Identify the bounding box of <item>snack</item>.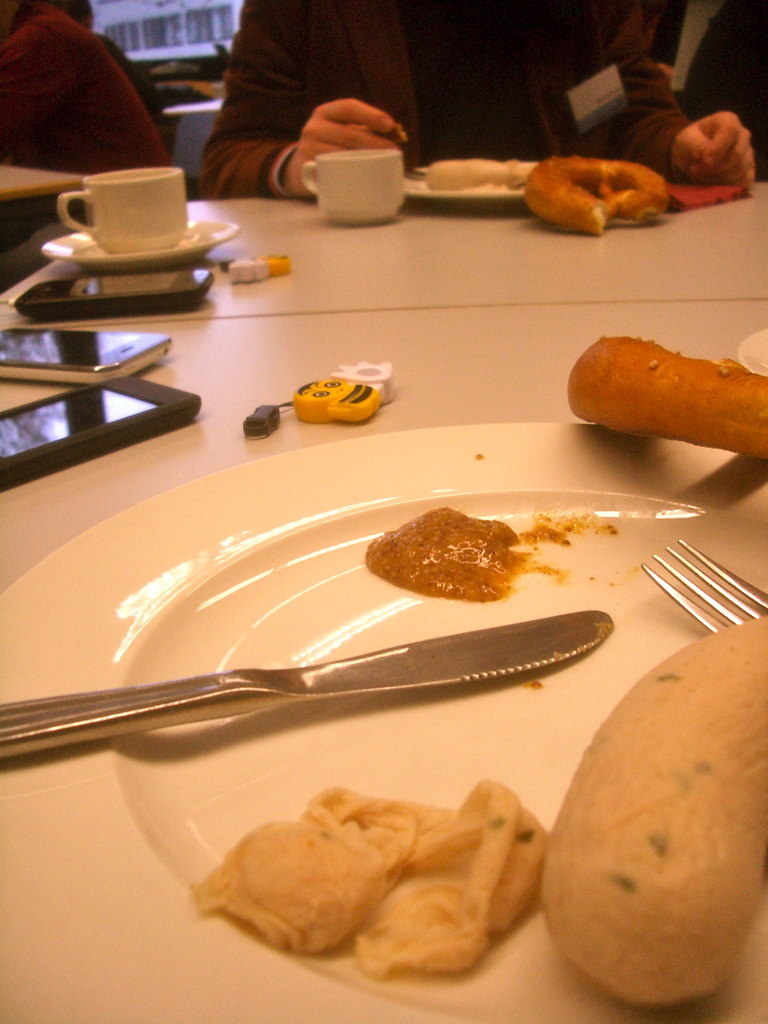
bbox=(520, 154, 673, 232).
